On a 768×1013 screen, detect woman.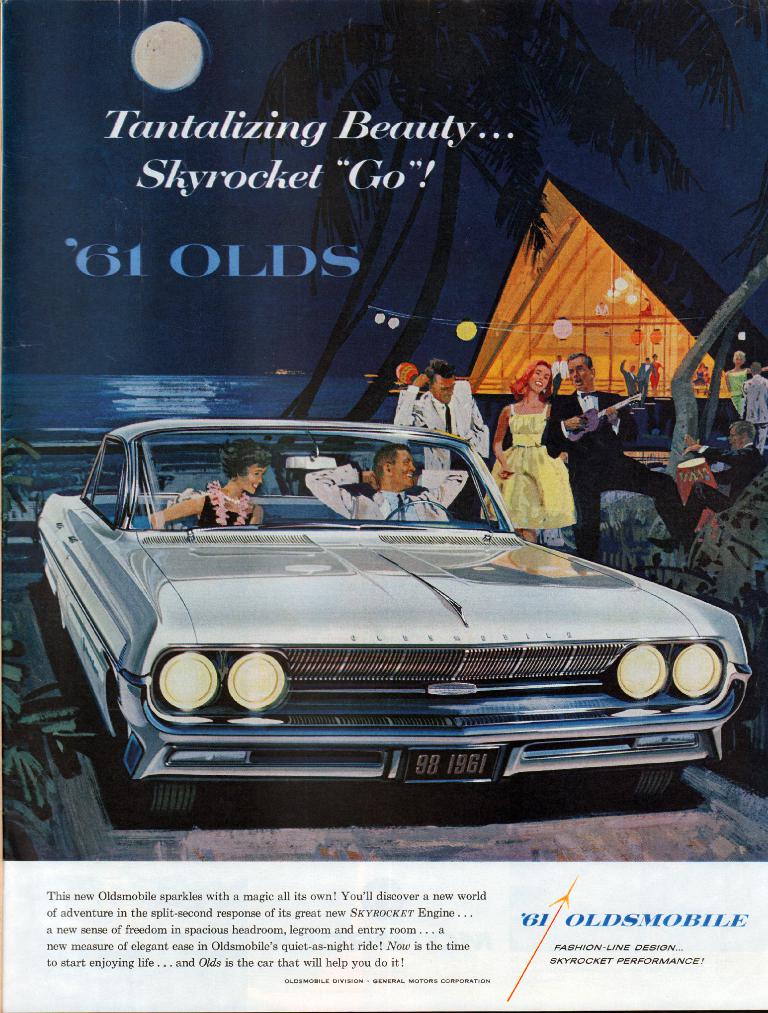
l=721, t=348, r=761, b=425.
